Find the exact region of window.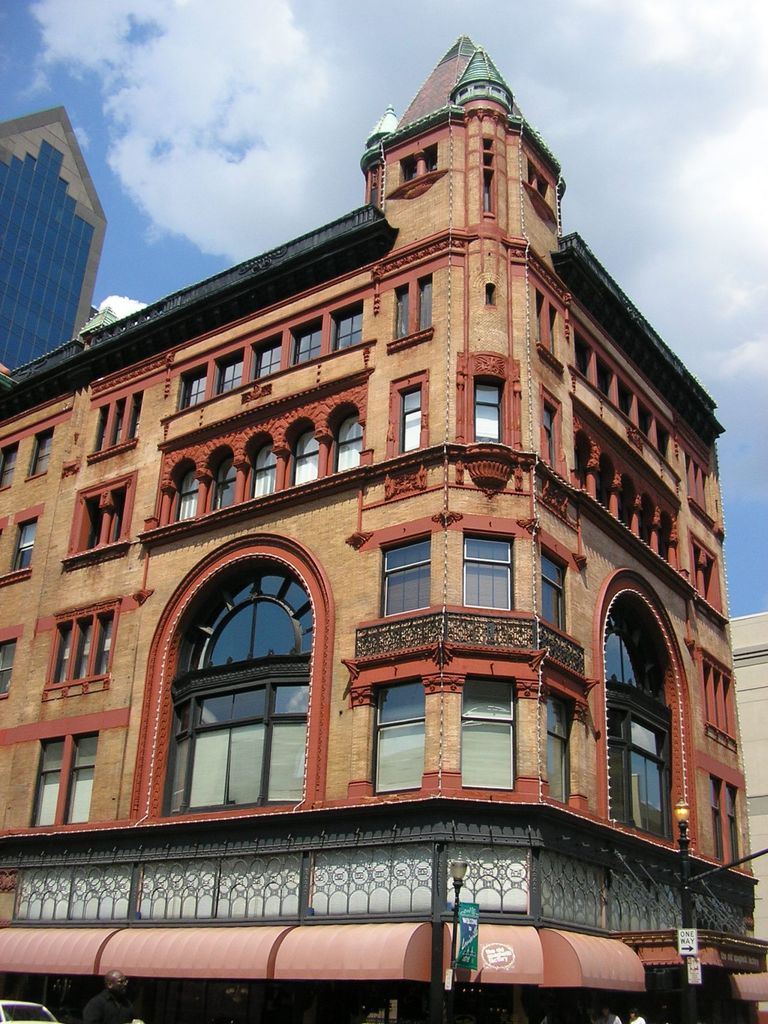
Exact region: x1=59 y1=734 x2=99 y2=822.
